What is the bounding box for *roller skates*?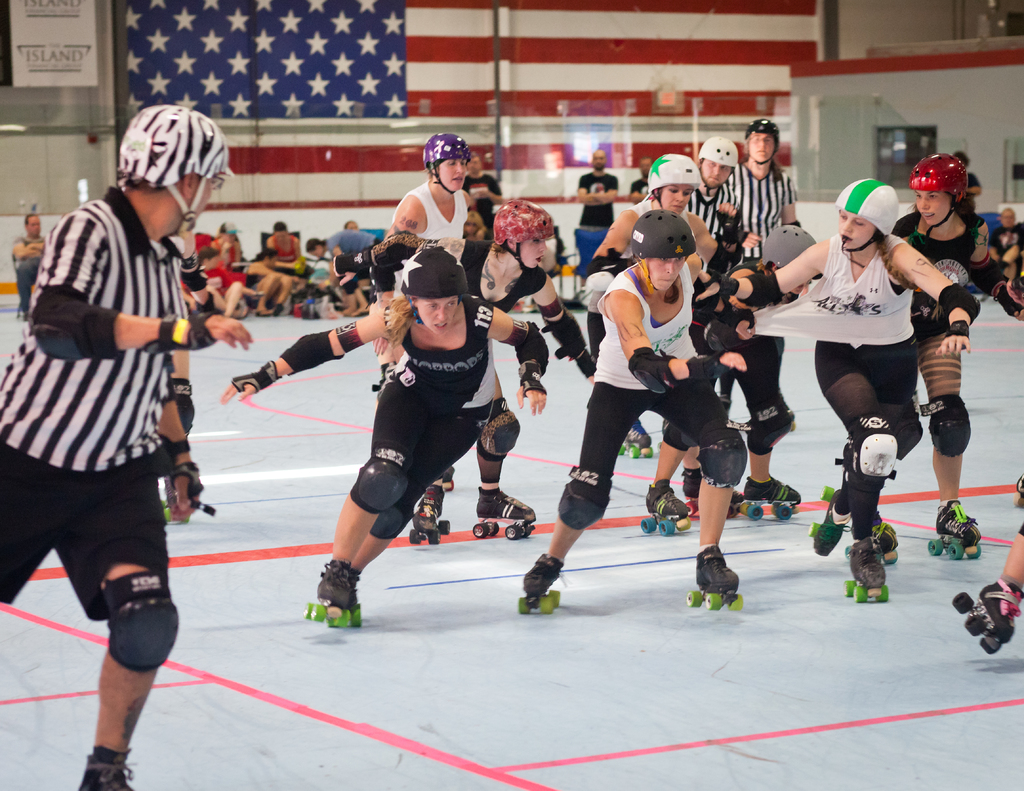
436, 471, 455, 495.
